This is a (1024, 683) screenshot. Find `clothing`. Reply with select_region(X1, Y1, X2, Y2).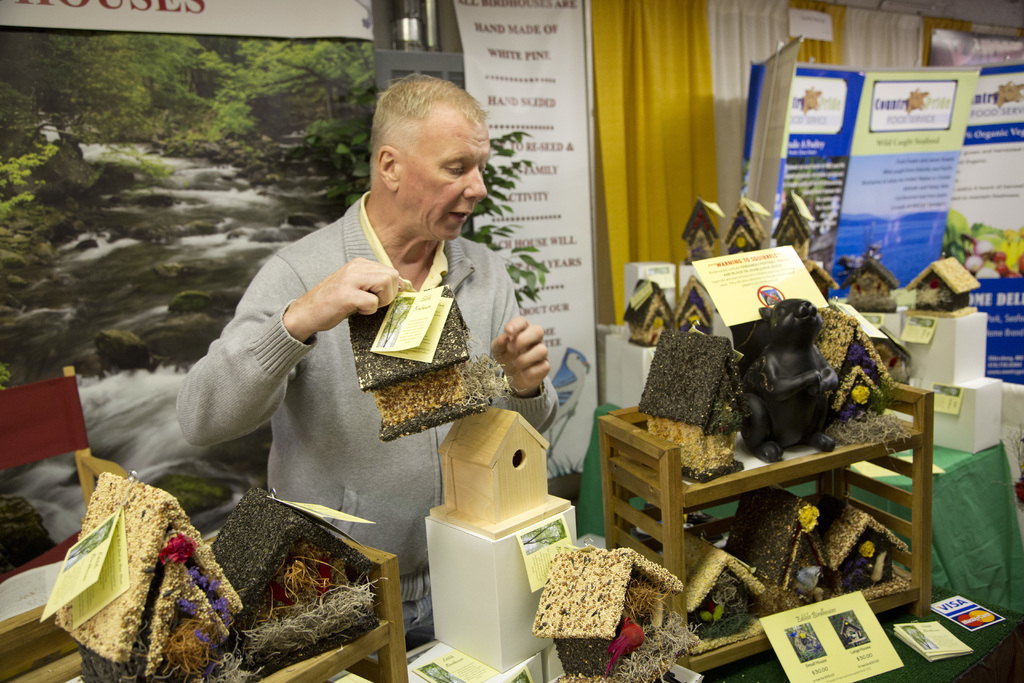
select_region(174, 189, 554, 662).
